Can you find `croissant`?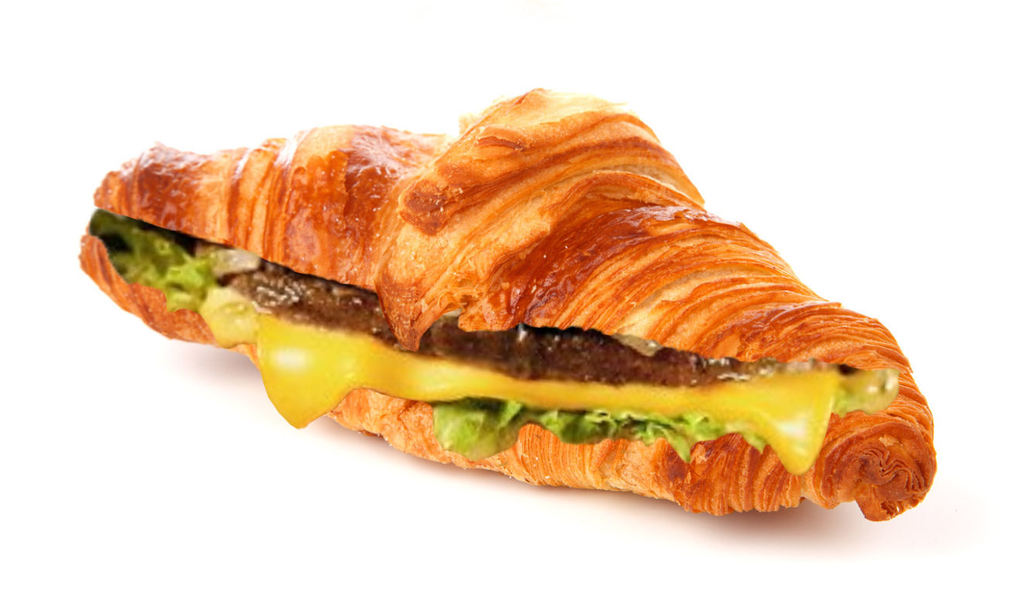
Yes, bounding box: {"x1": 80, "y1": 87, "x2": 932, "y2": 525}.
